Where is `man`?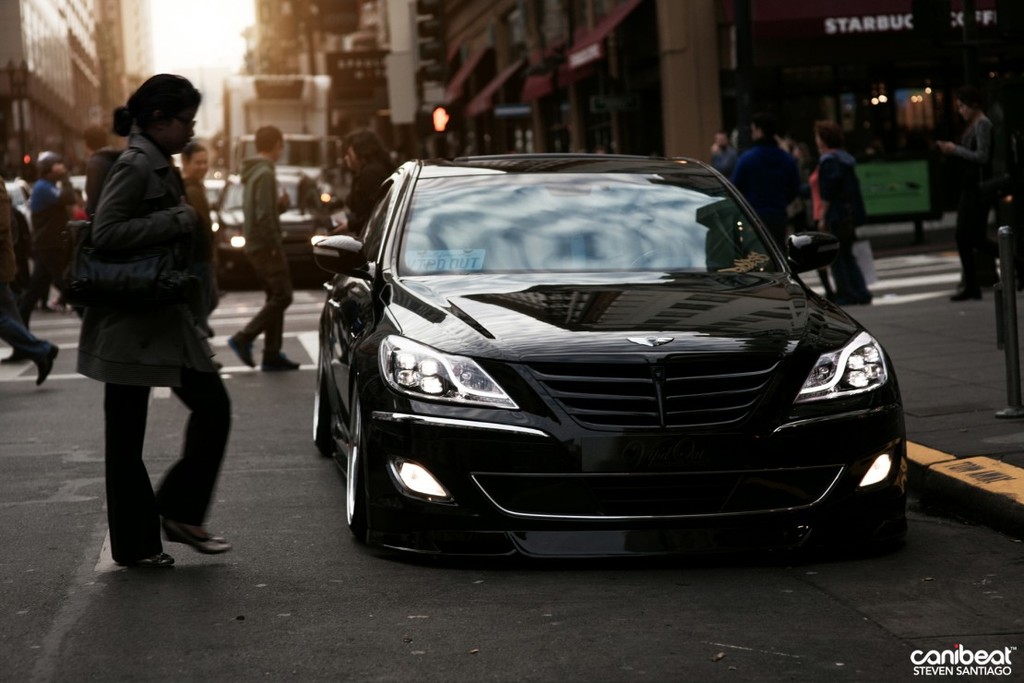
crop(0, 180, 60, 383).
